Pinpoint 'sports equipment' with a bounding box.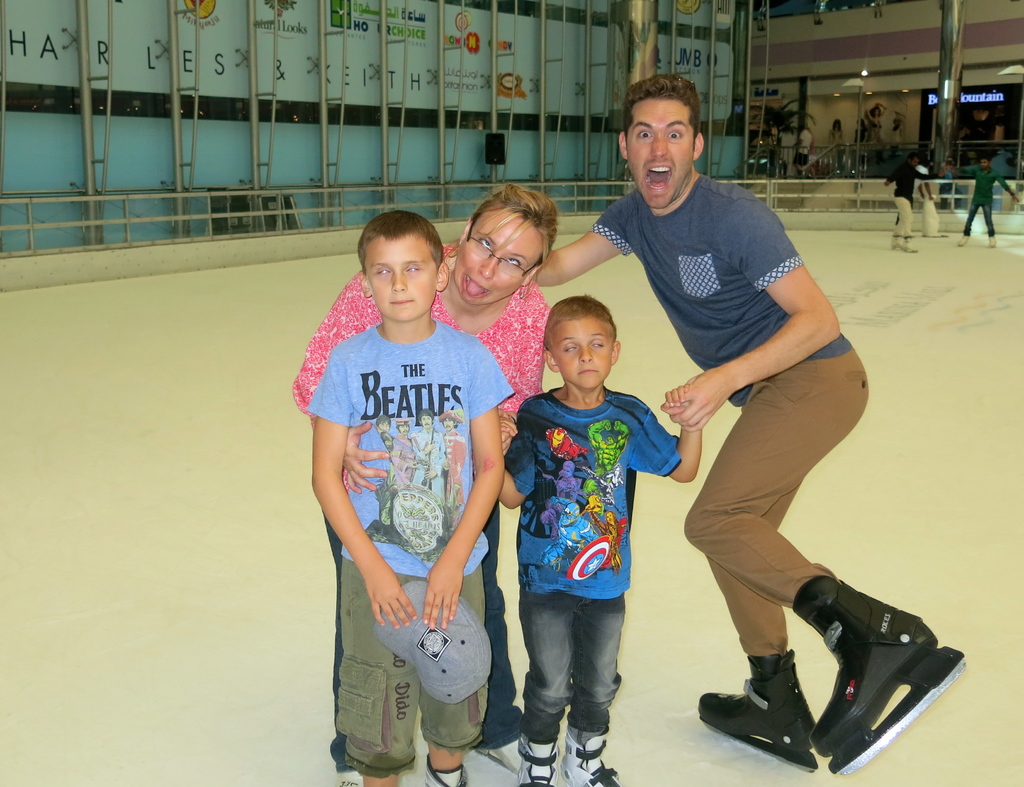
[x1=899, y1=235, x2=920, y2=254].
